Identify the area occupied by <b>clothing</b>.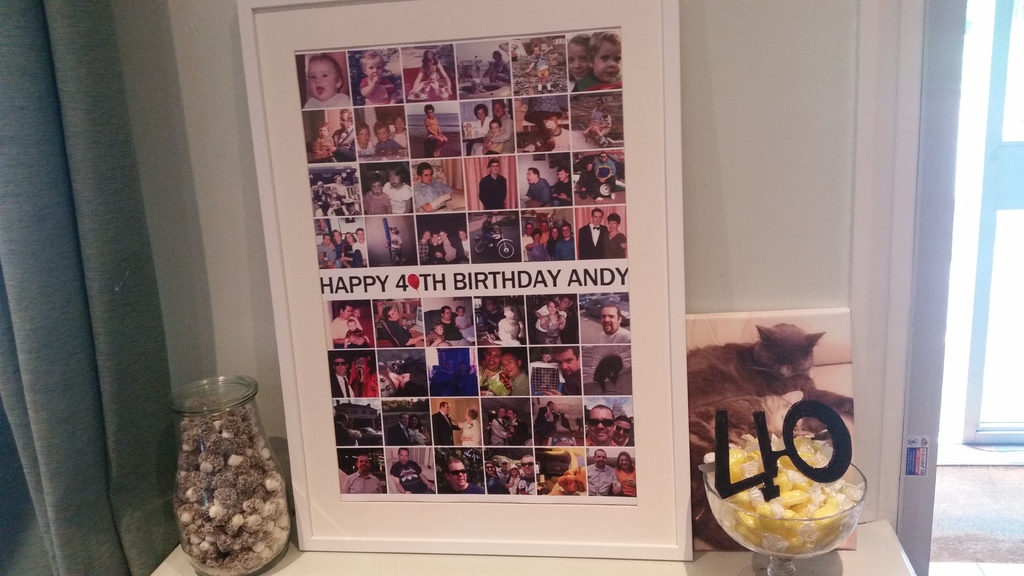
Area: bbox=(314, 236, 335, 272).
